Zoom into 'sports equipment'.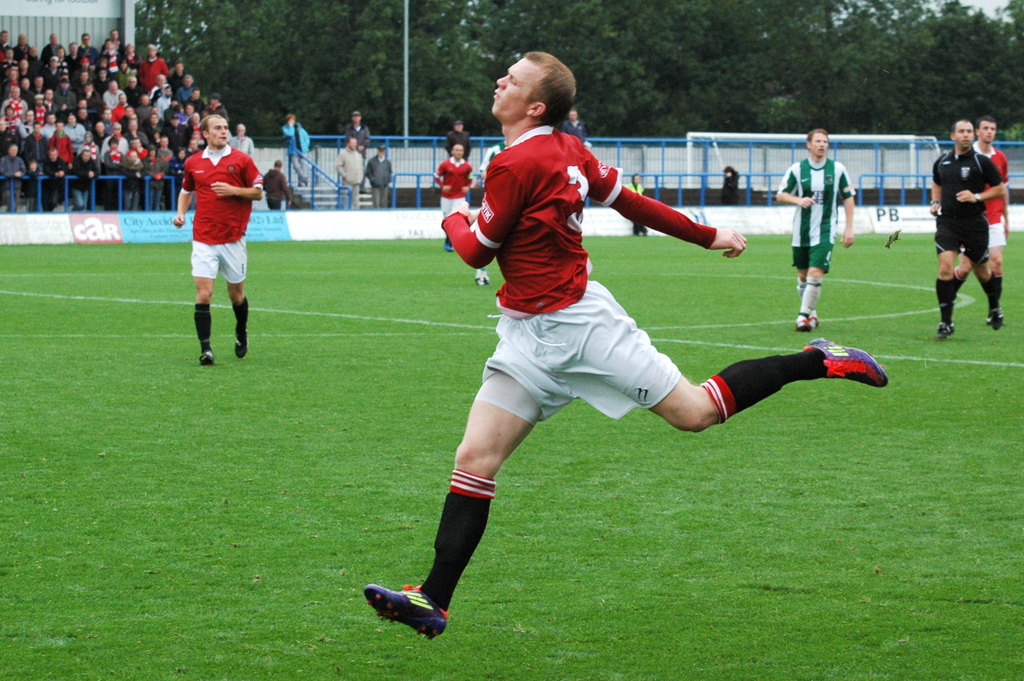
Zoom target: x1=935, y1=320, x2=959, y2=340.
